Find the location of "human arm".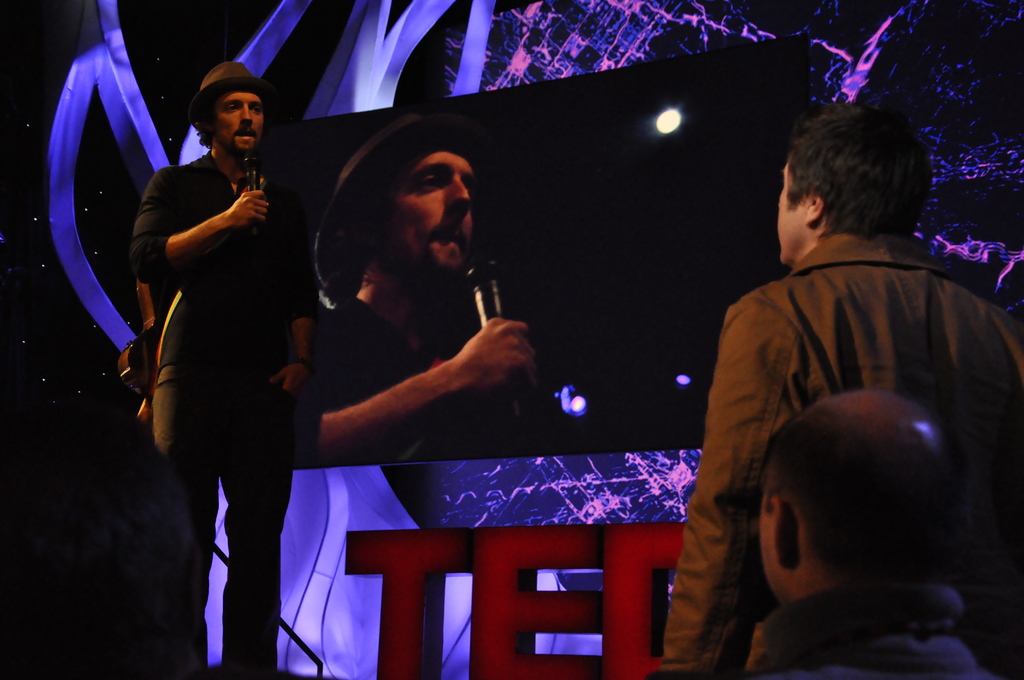
Location: Rect(135, 173, 270, 275).
